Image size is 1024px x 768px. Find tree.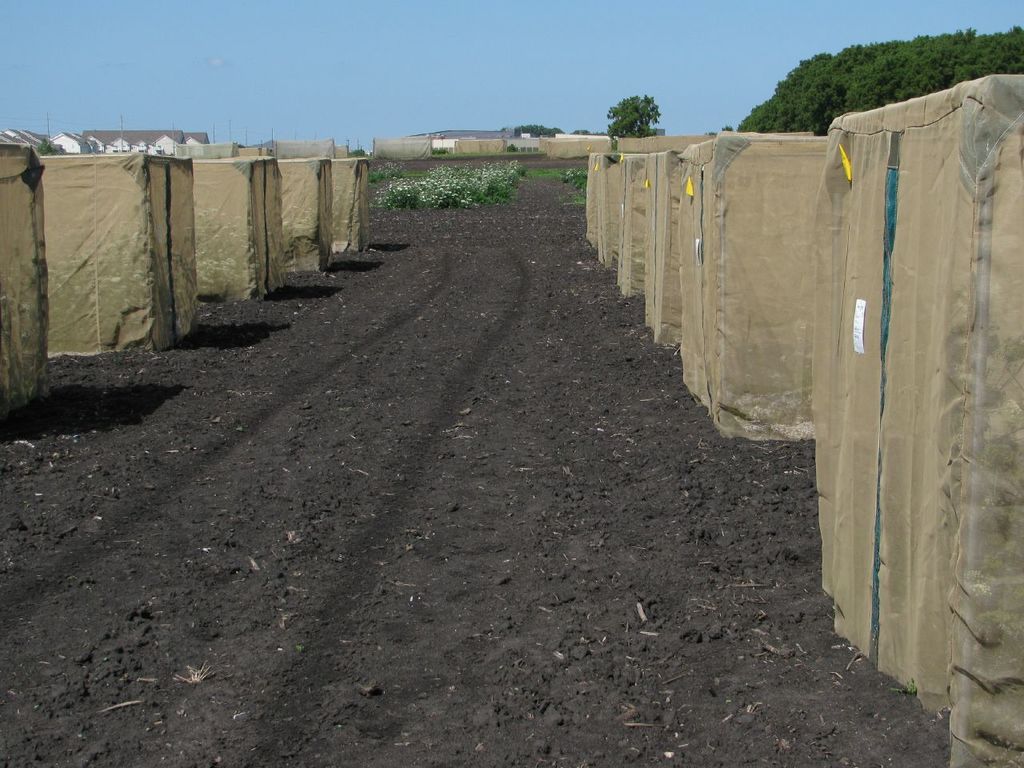
(38,137,62,158).
